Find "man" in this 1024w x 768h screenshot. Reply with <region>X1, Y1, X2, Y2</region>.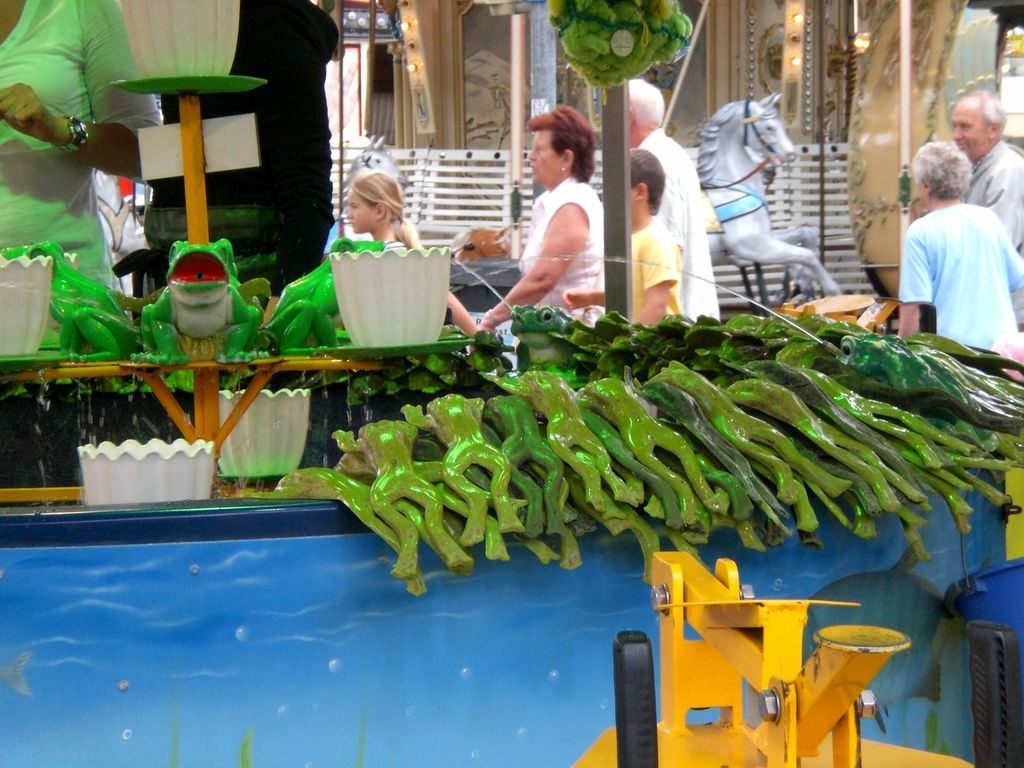
<region>950, 86, 1023, 264</region>.
